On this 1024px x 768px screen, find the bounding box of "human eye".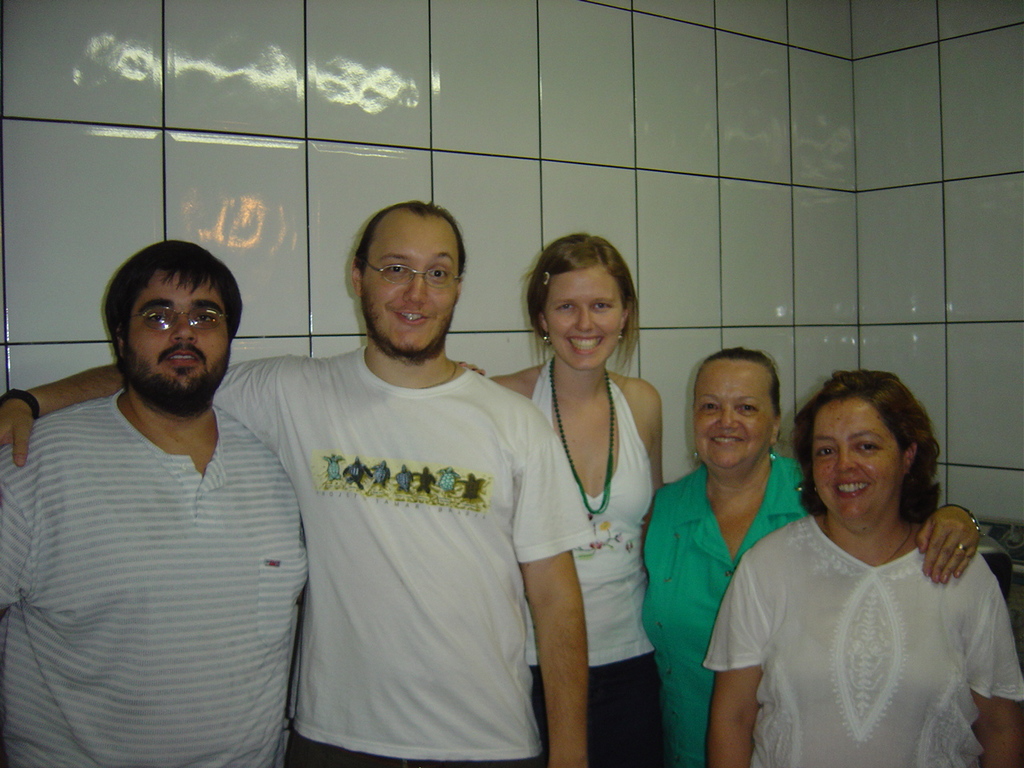
Bounding box: (left=592, top=301, right=614, bottom=310).
